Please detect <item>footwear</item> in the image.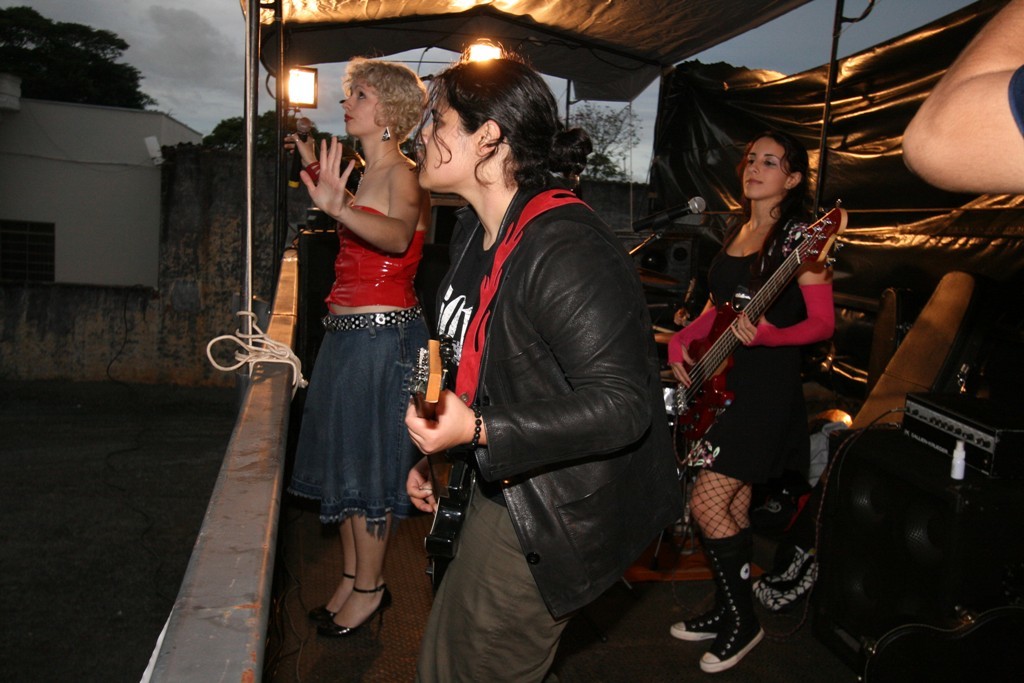
x1=669, y1=530, x2=753, y2=639.
